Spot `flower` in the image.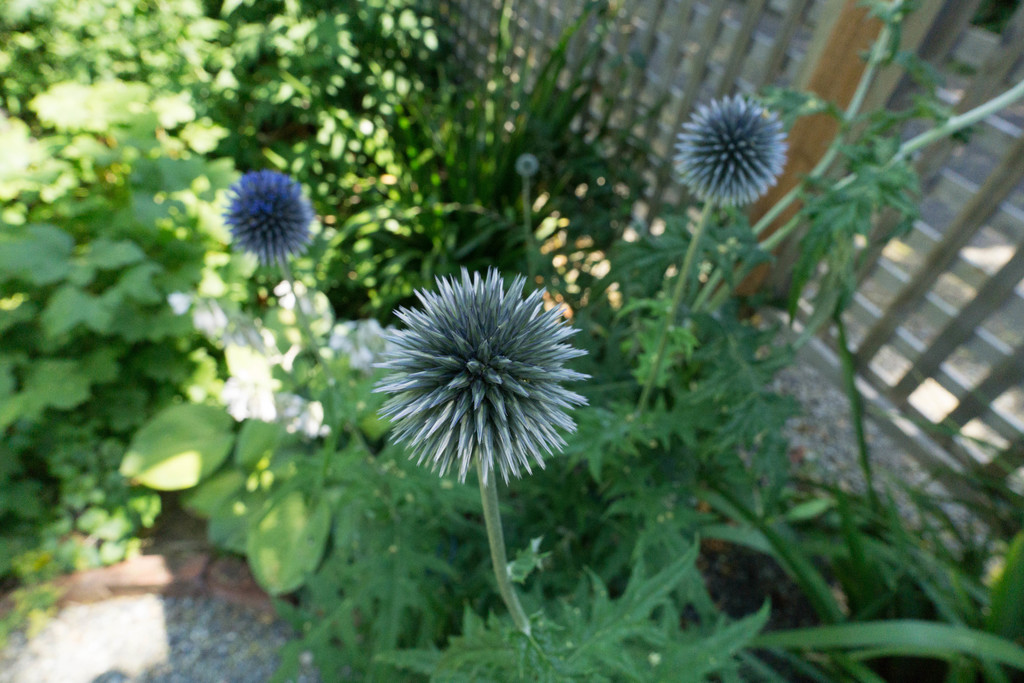
`flower` found at (517,149,538,177).
